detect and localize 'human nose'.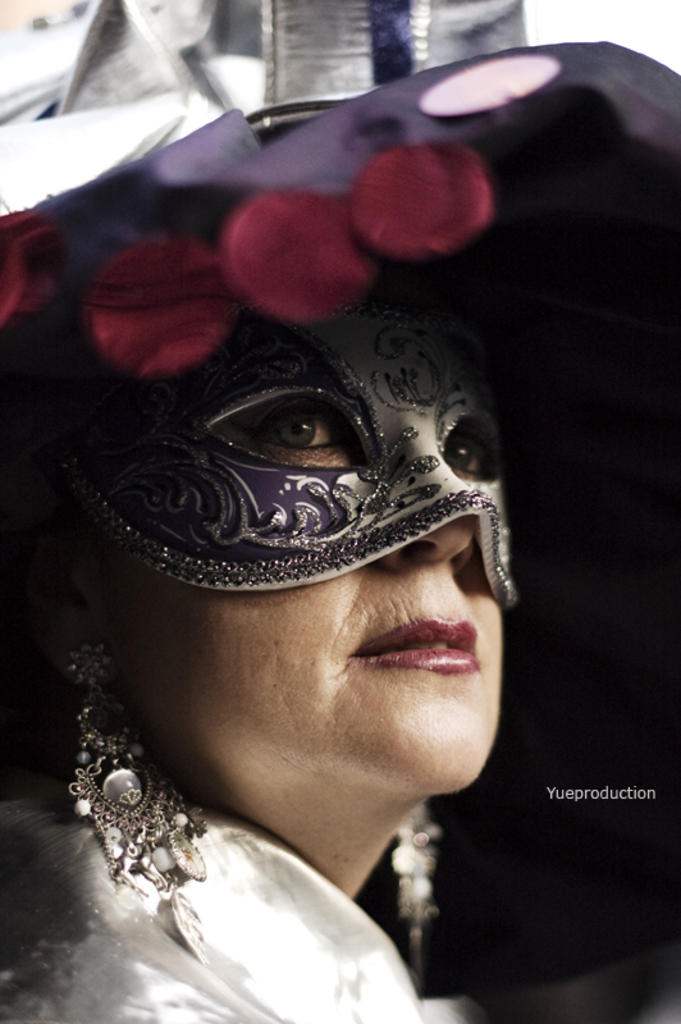
Localized at Rect(378, 516, 474, 584).
